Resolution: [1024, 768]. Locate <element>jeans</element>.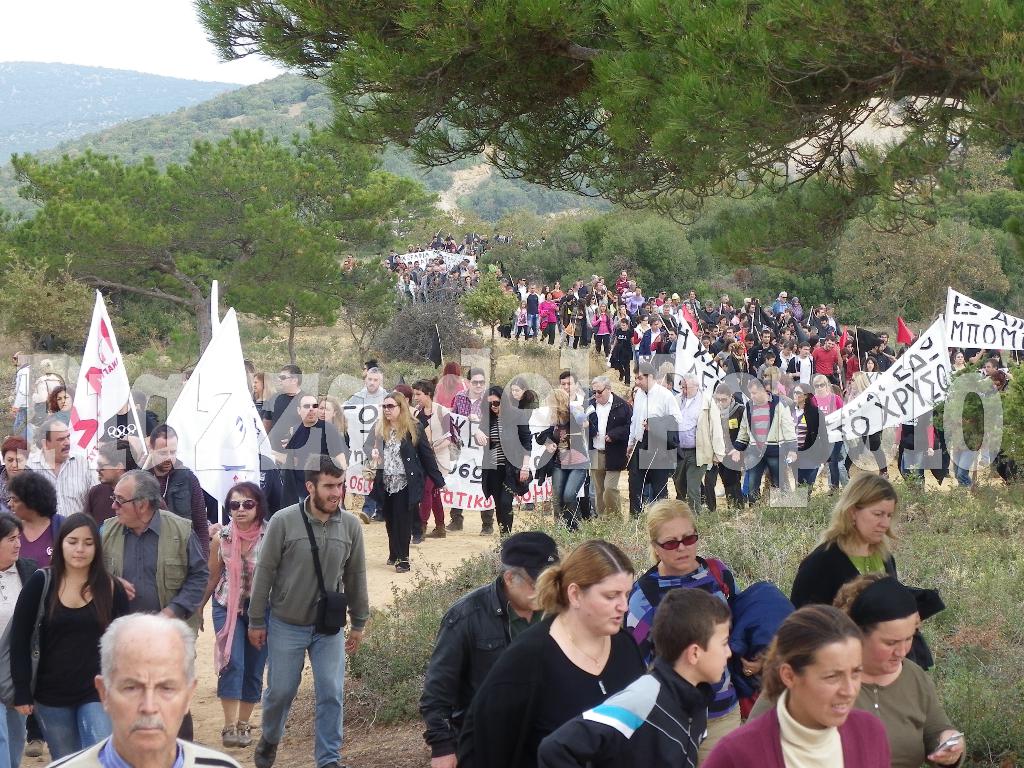
box(383, 488, 410, 564).
